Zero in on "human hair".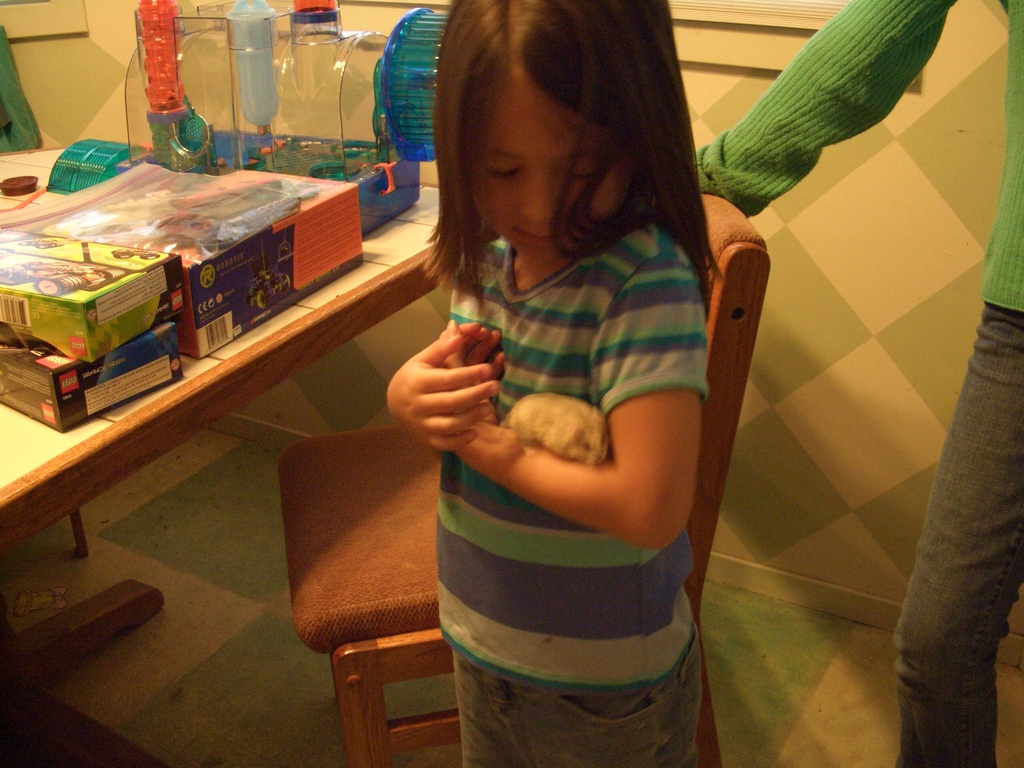
Zeroed in: box(404, 0, 705, 308).
